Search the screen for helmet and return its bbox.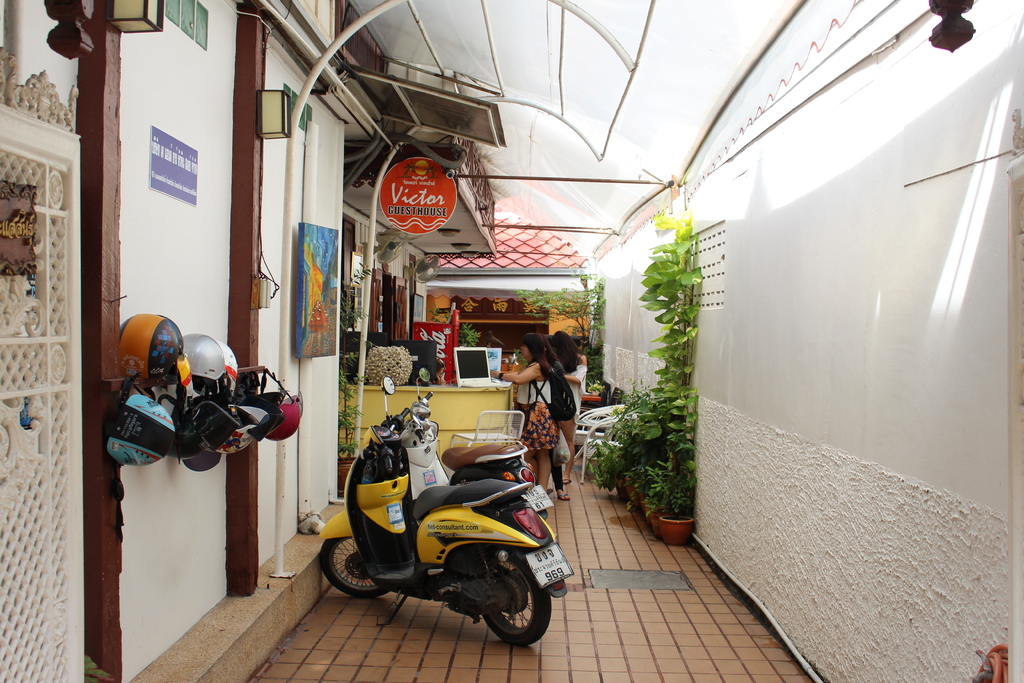
Found: bbox=[179, 331, 252, 407].
